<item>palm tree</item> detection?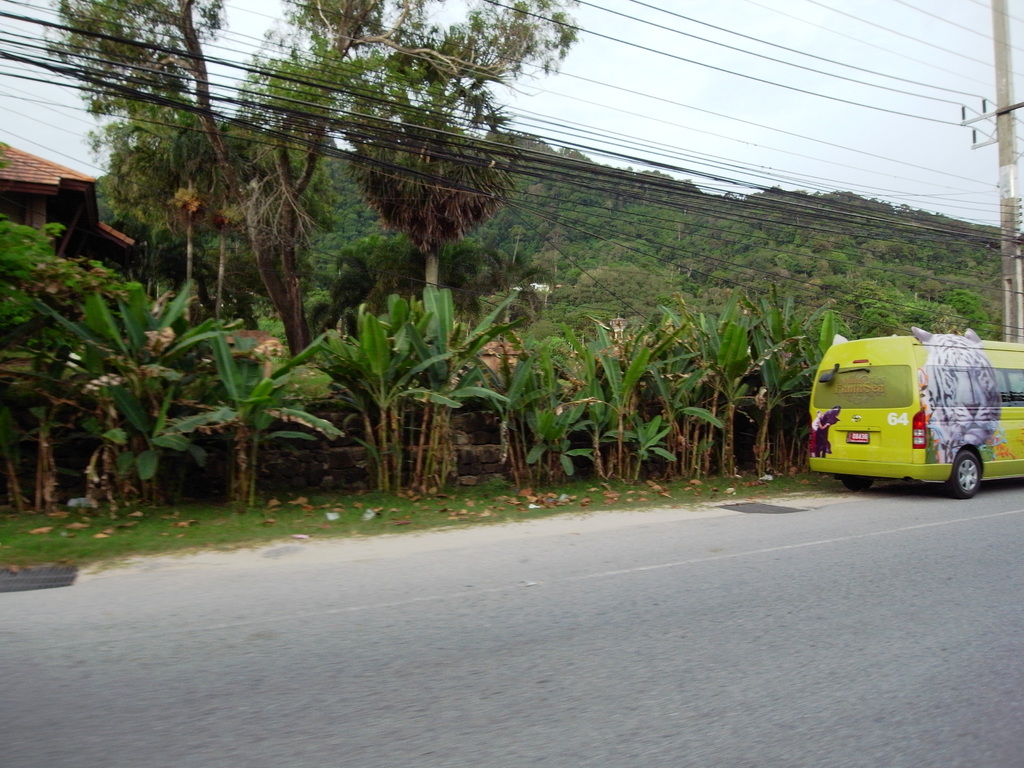
detection(167, 335, 298, 466)
